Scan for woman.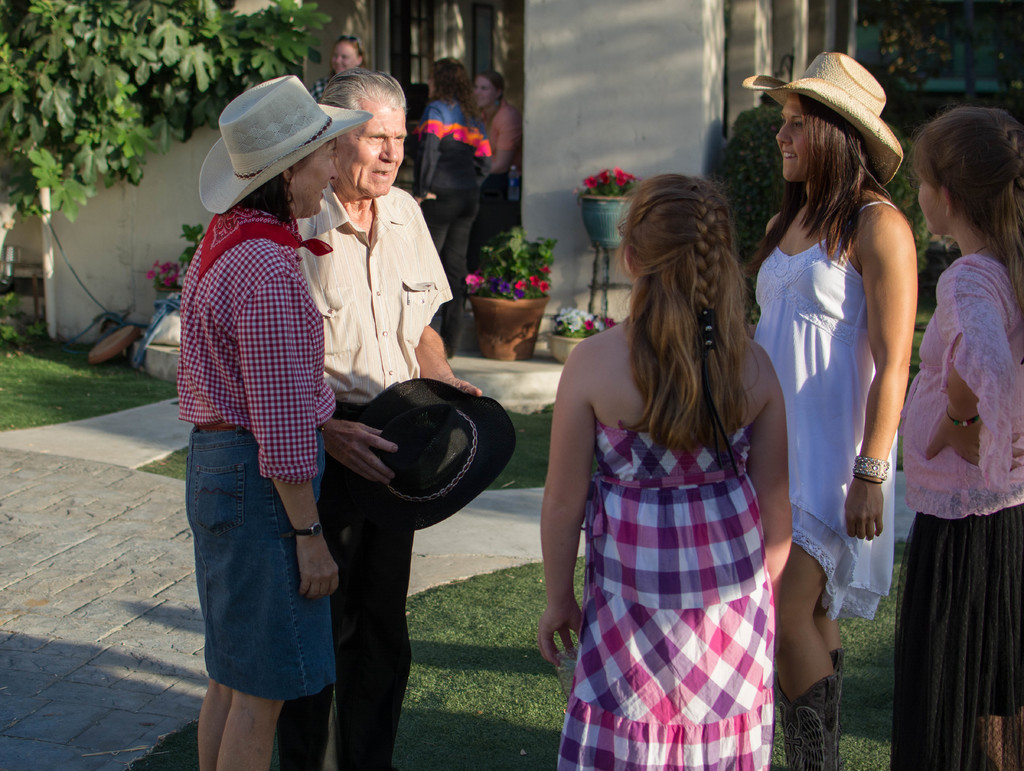
Scan result: 179 73 374 770.
